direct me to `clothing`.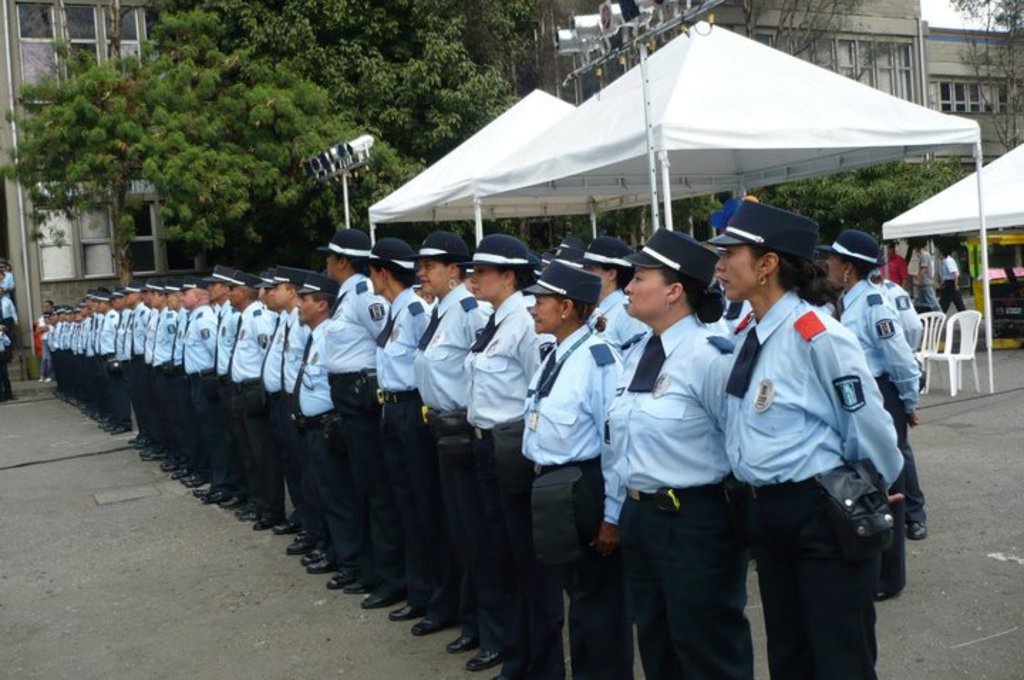
Direction: bbox(711, 289, 747, 353).
